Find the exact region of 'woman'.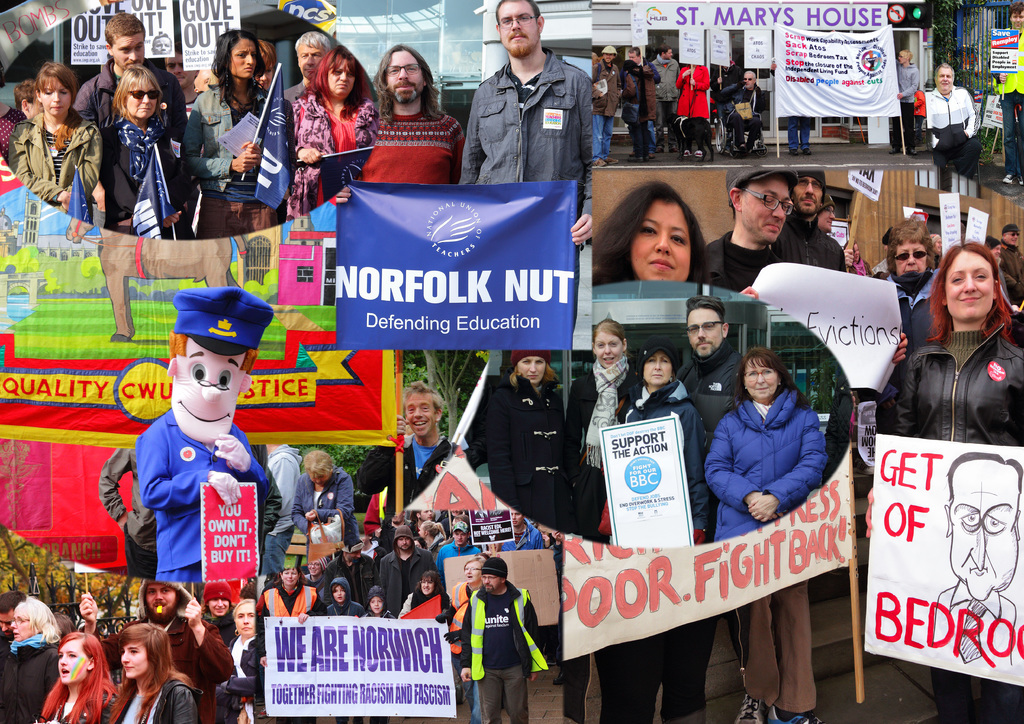
Exact region: 869 218 936 387.
